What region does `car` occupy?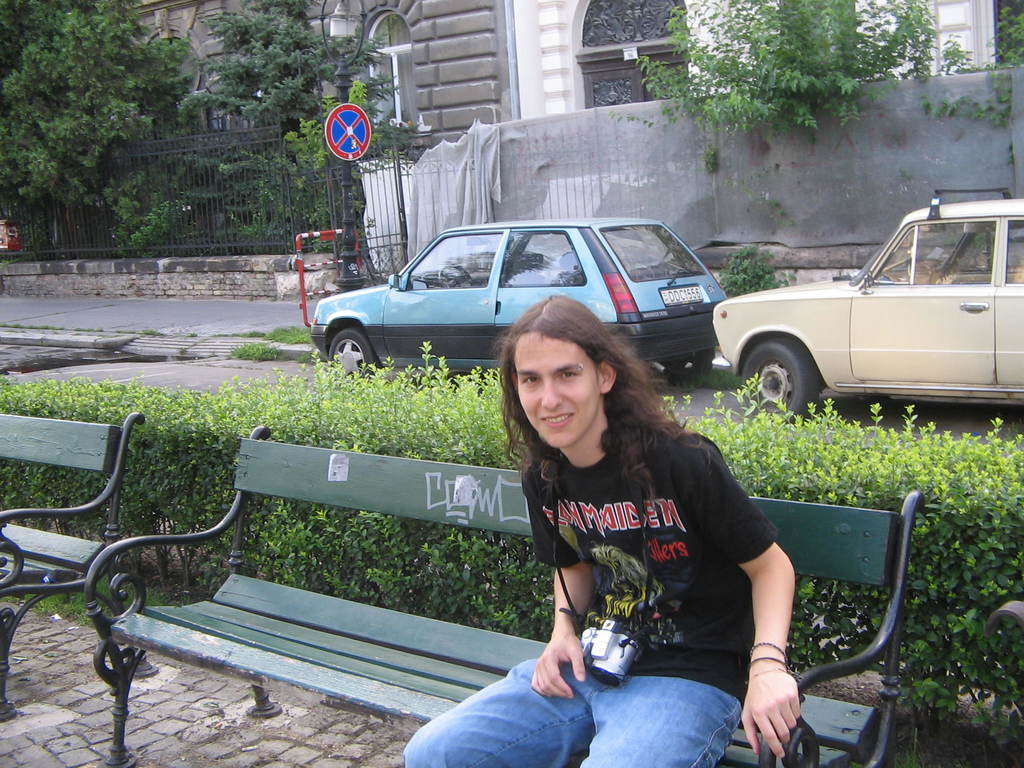
box(306, 223, 728, 381).
